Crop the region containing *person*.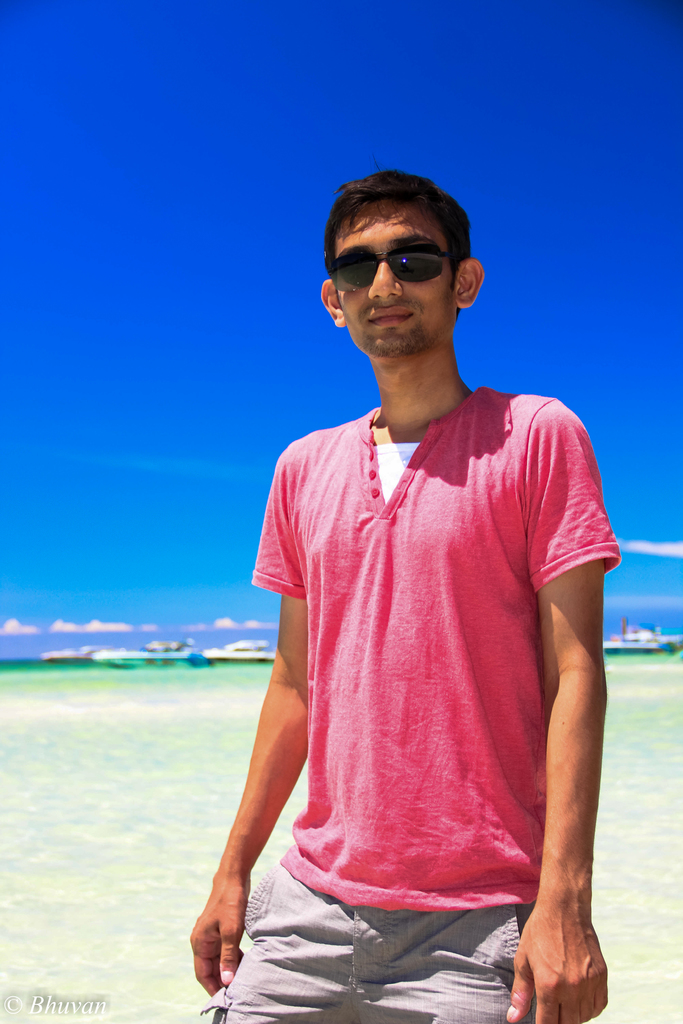
Crop region: {"left": 179, "top": 167, "right": 609, "bottom": 1023}.
